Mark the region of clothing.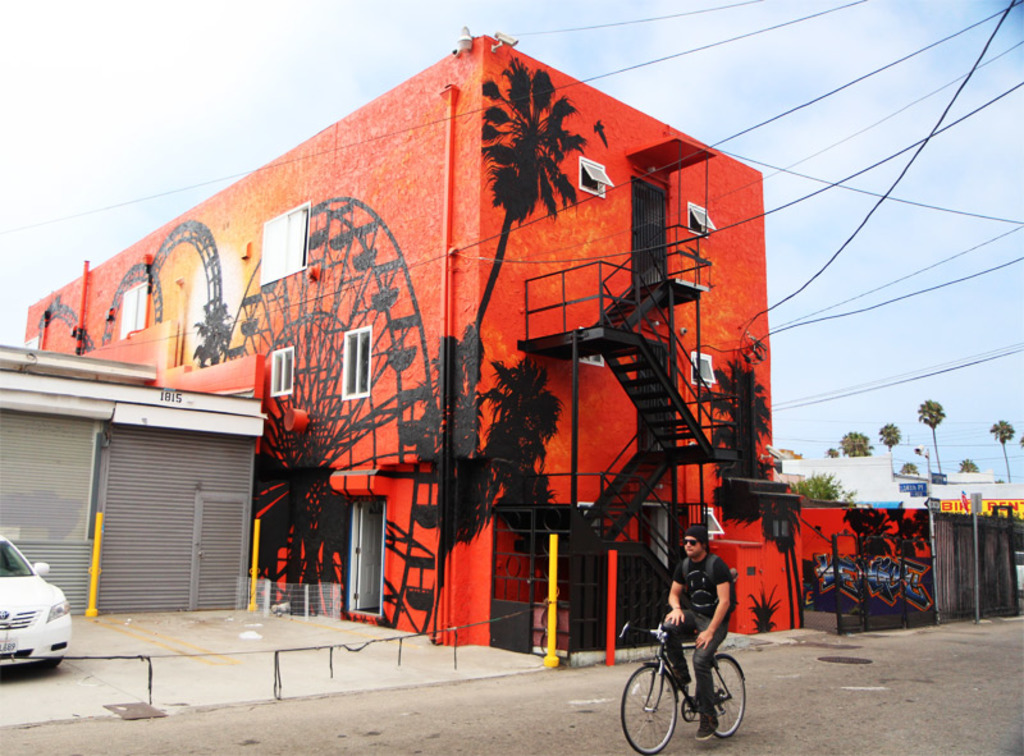
Region: rect(664, 554, 732, 713).
